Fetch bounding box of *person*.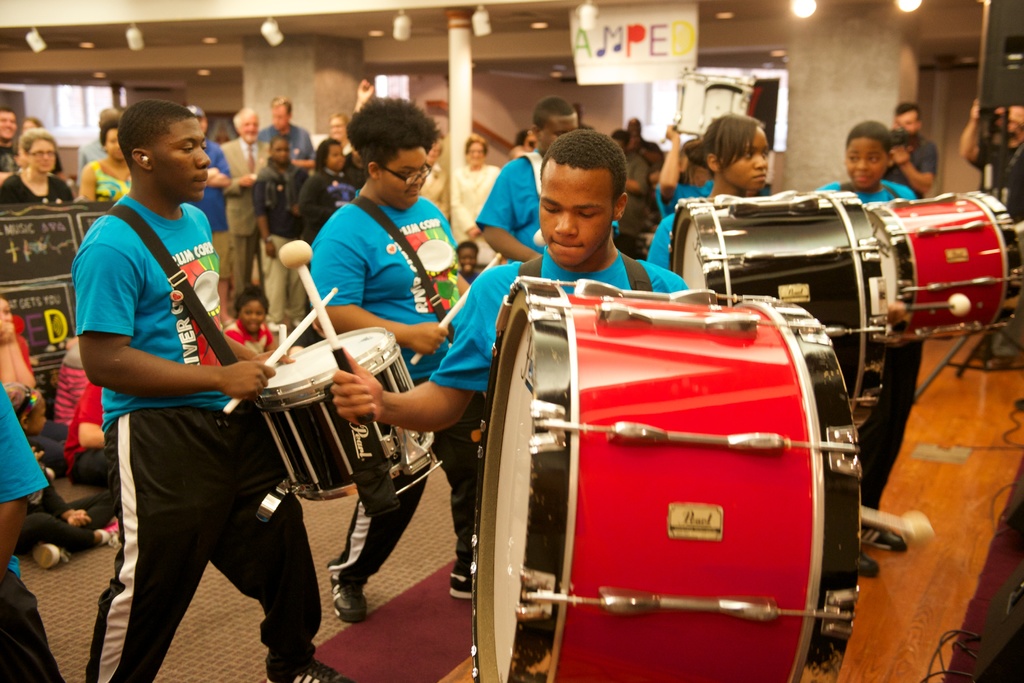
Bbox: bbox=[0, 385, 77, 682].
